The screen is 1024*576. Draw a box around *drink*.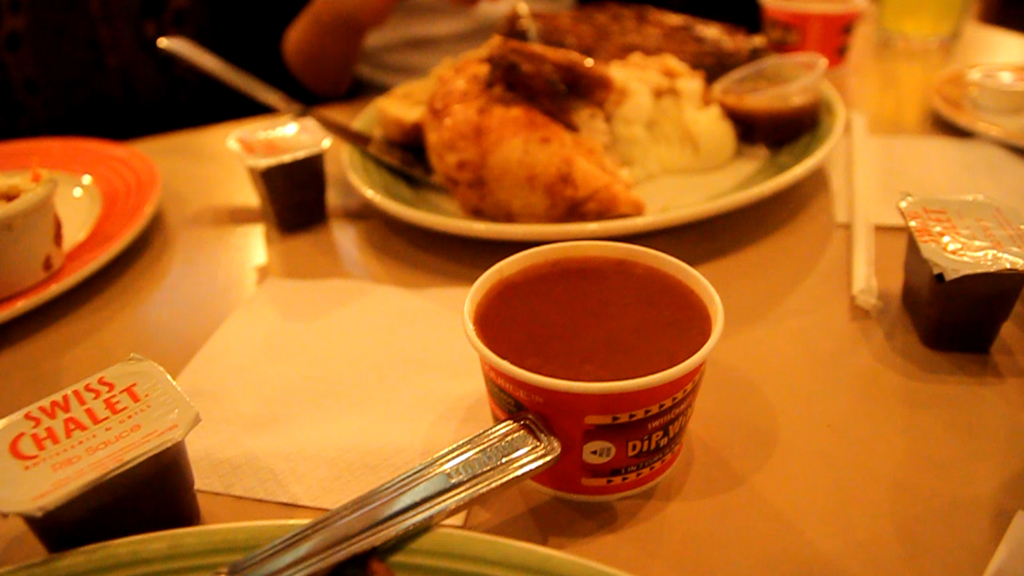
456:244:732:511.
